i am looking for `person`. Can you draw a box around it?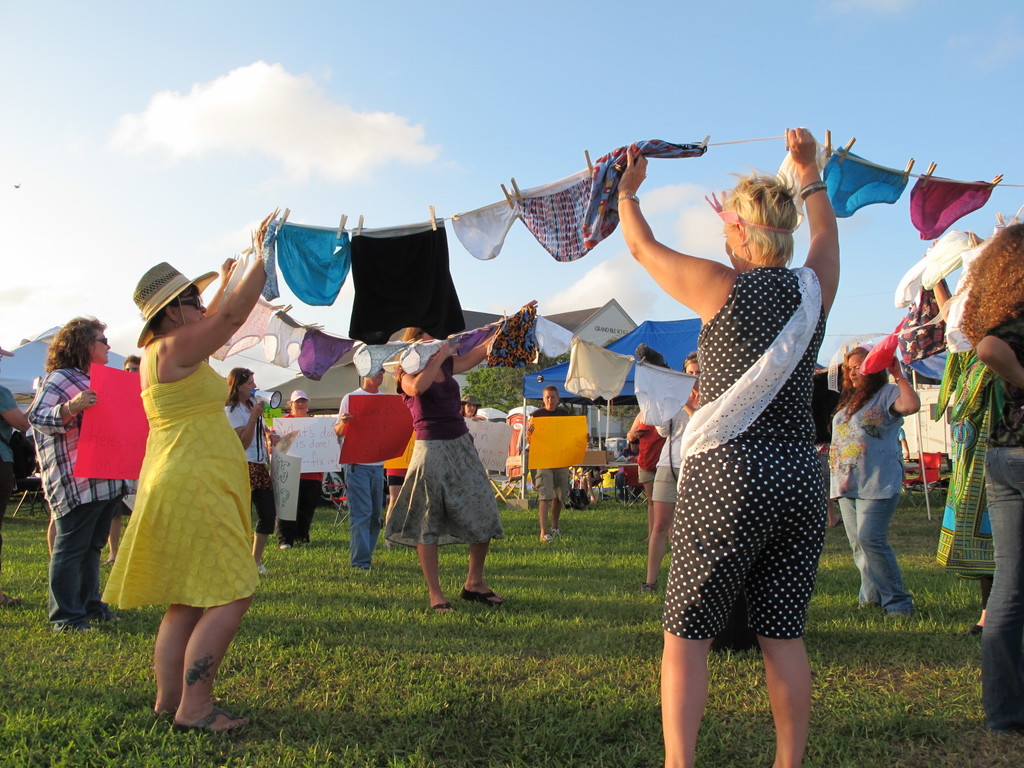
Sure, the bounding box is (825, 339, 924, 607).
